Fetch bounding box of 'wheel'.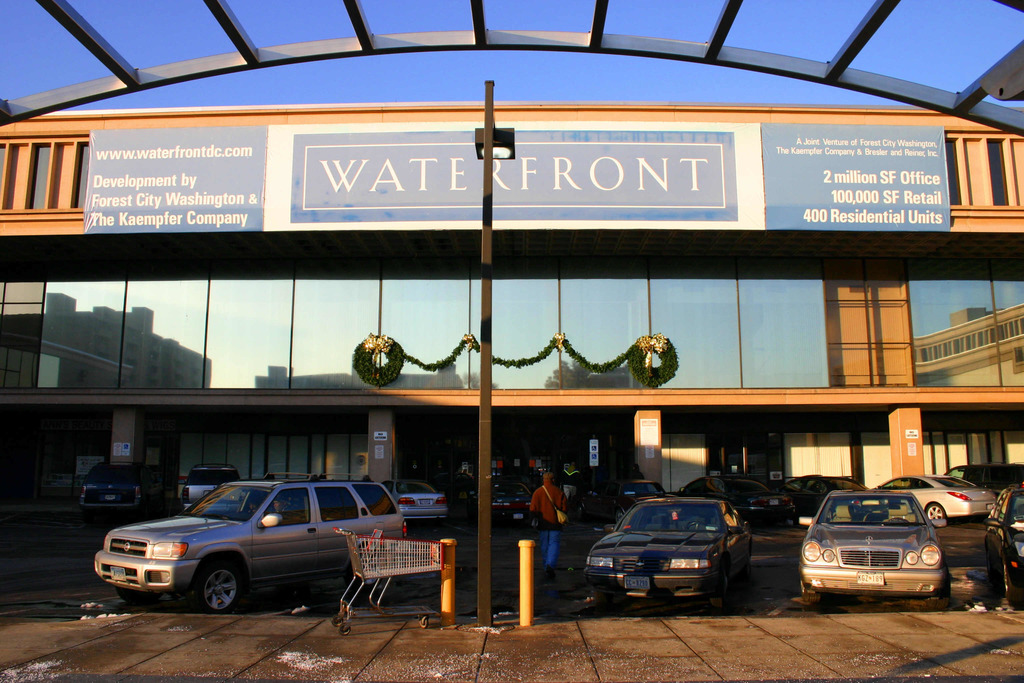
Bbox: (x1=346, y1=564, x2=383, y2=592).
